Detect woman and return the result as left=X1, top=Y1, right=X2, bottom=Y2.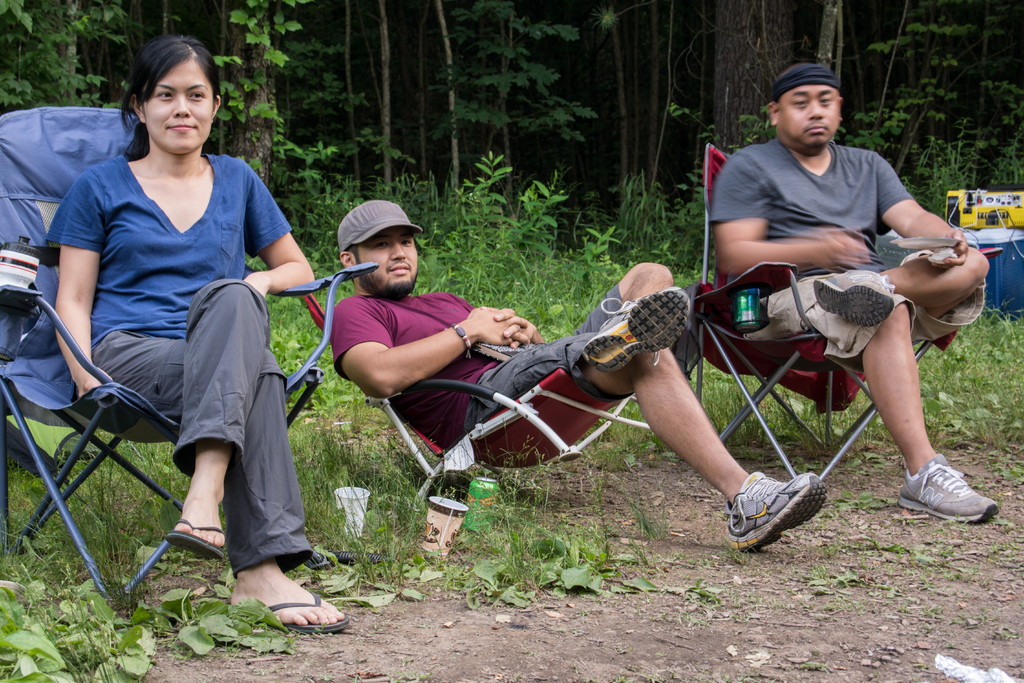
left=64, top=56, right=301, bottom=643.
